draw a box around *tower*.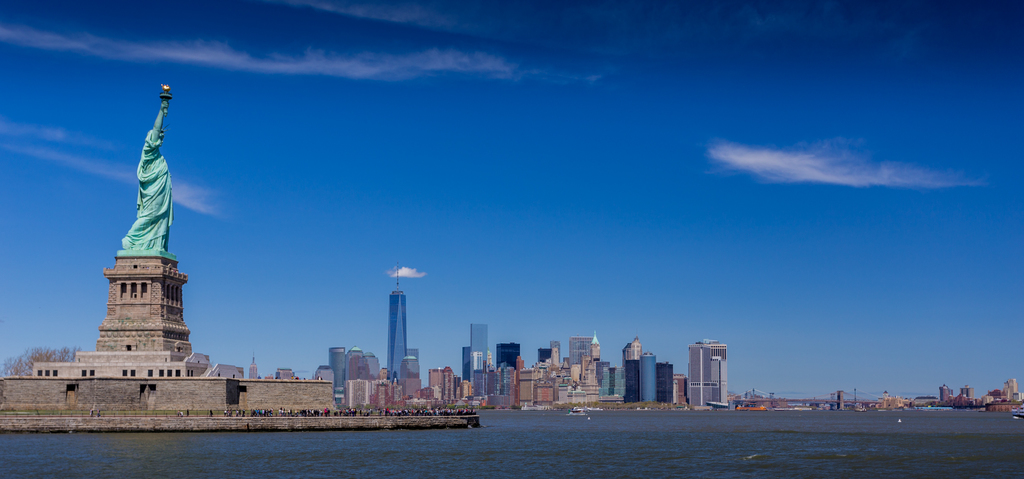
438/369/454/404.
